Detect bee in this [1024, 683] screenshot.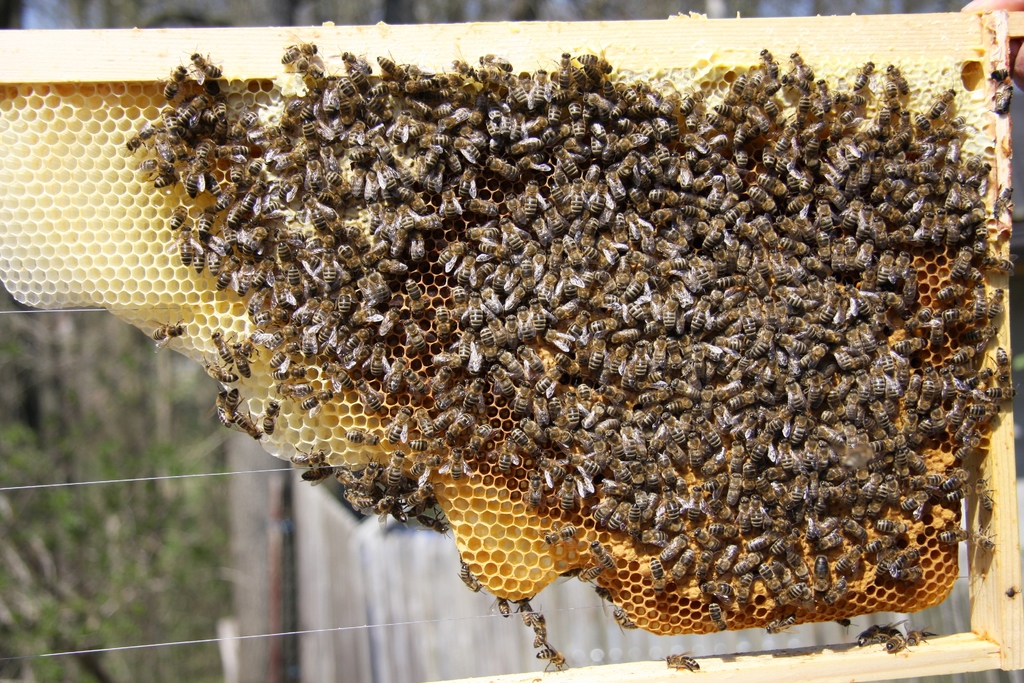
Detection: left=209, top=331, right=236, bottom=369.
